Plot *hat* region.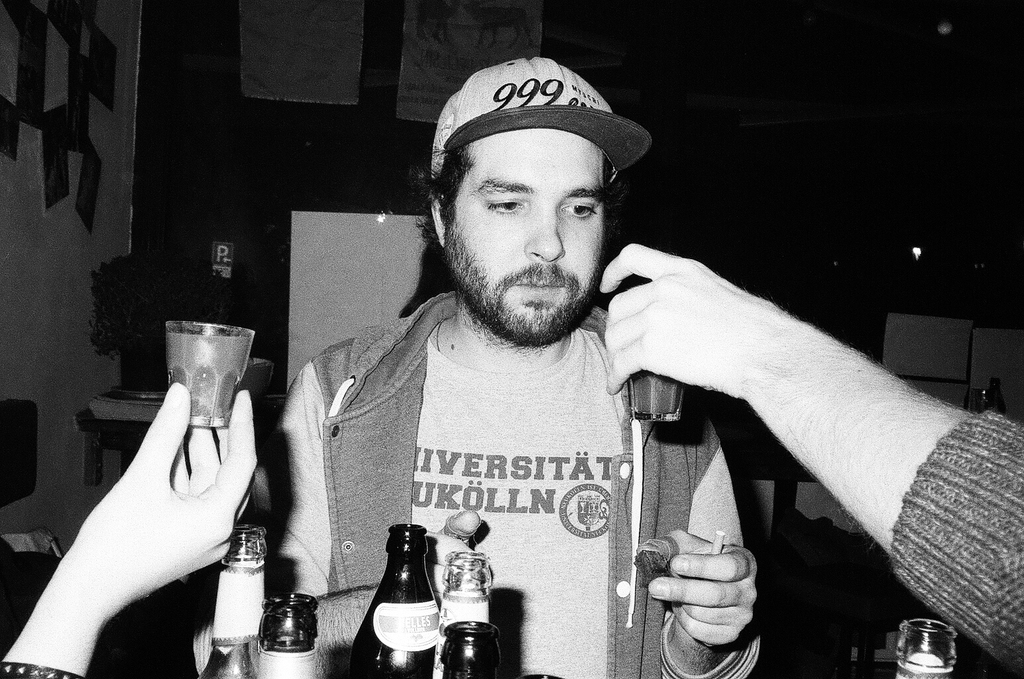
Plotted at x1=418 y1=40 x2=677 y2=183.
